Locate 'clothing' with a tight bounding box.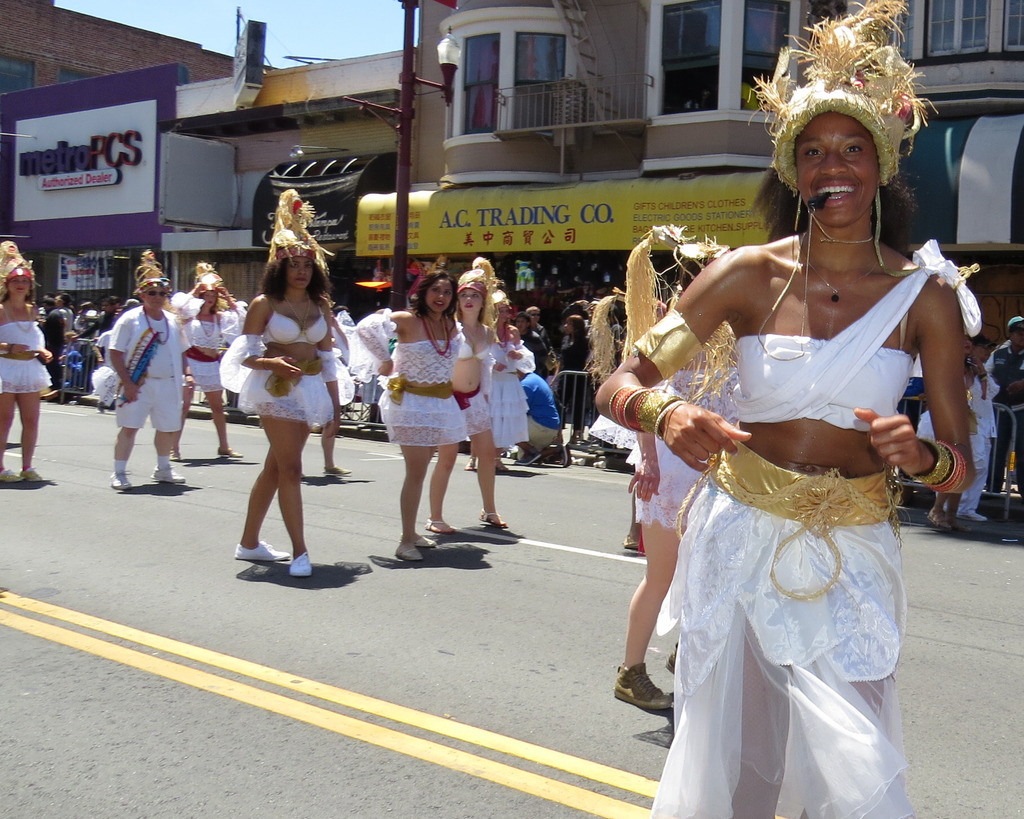
x1=226 y1=303 x2=336 y2=419.
